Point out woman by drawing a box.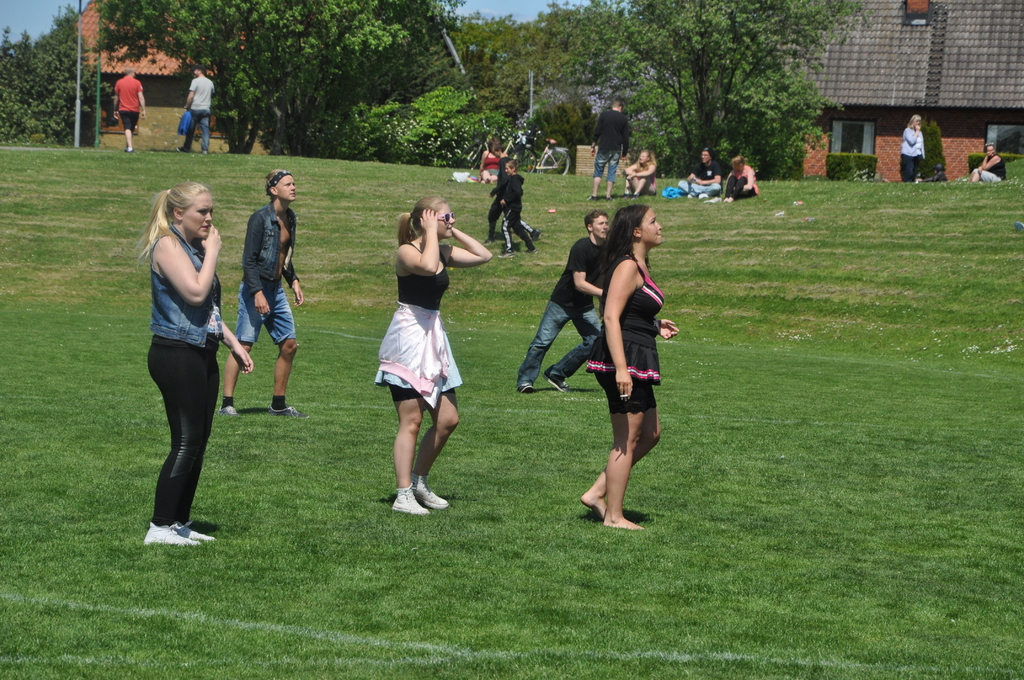
623:149:657:202.
